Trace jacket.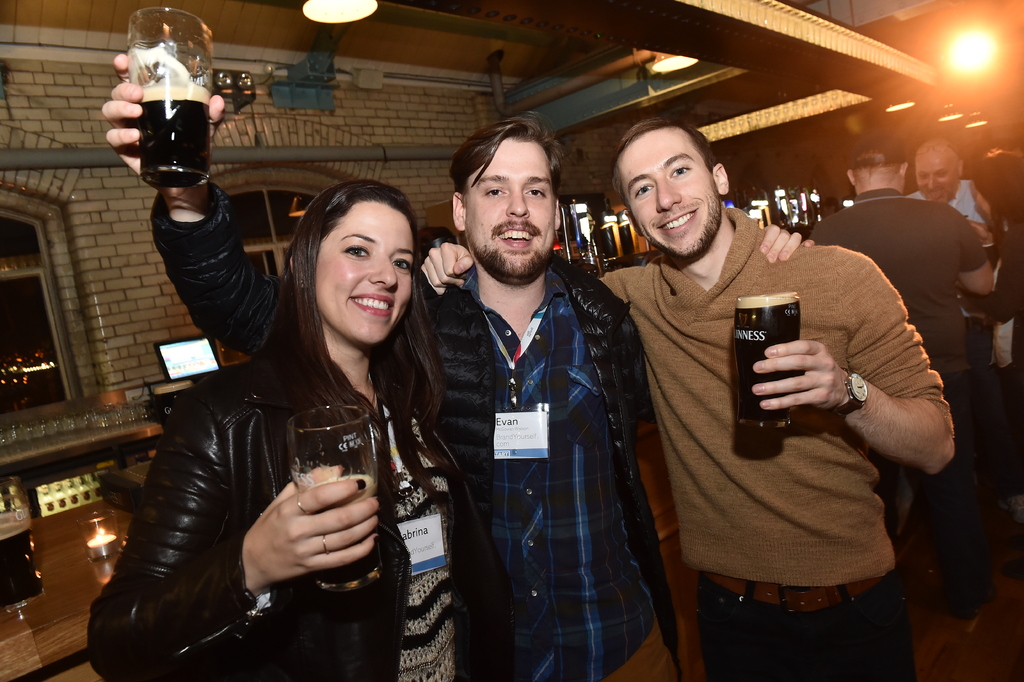
Traced to bbox(88, 343, 490, 681).
